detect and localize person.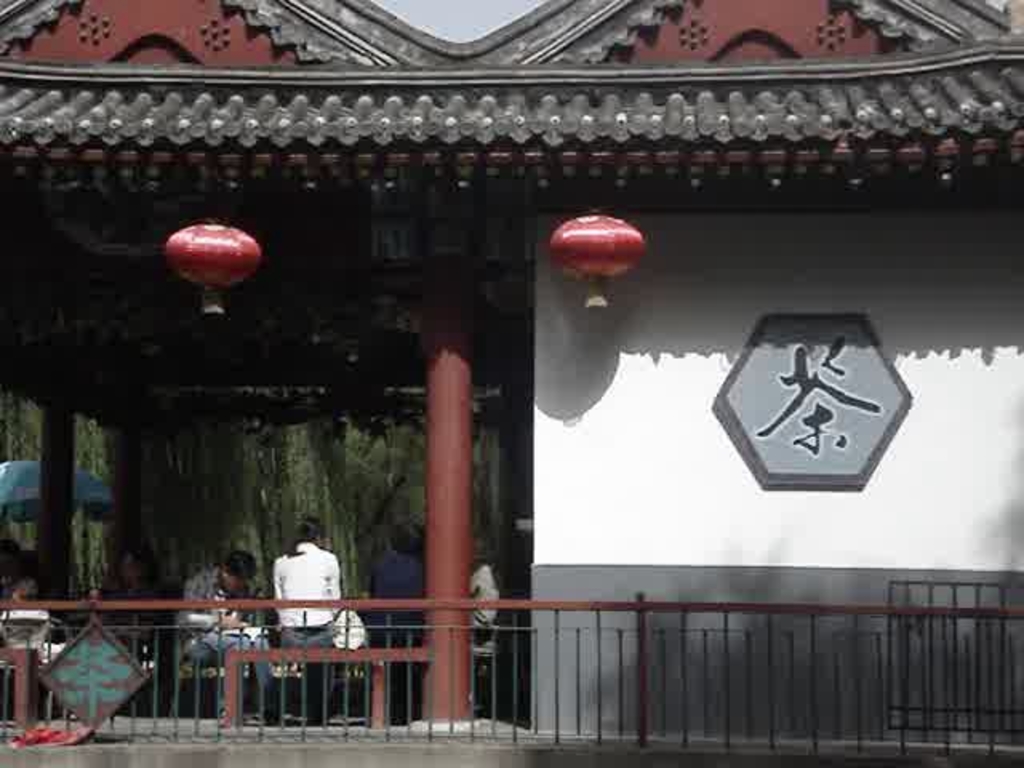
Localized at (x1=445, y1=534, x2=507, y2=658).
